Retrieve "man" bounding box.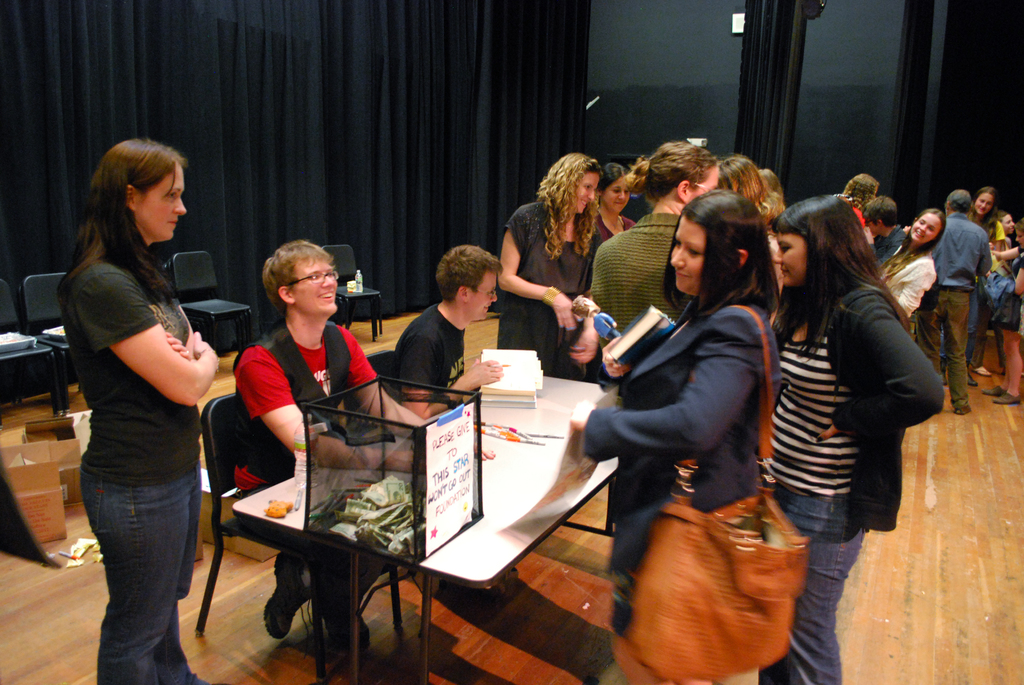
Bounding box: 396 244 501 418.
